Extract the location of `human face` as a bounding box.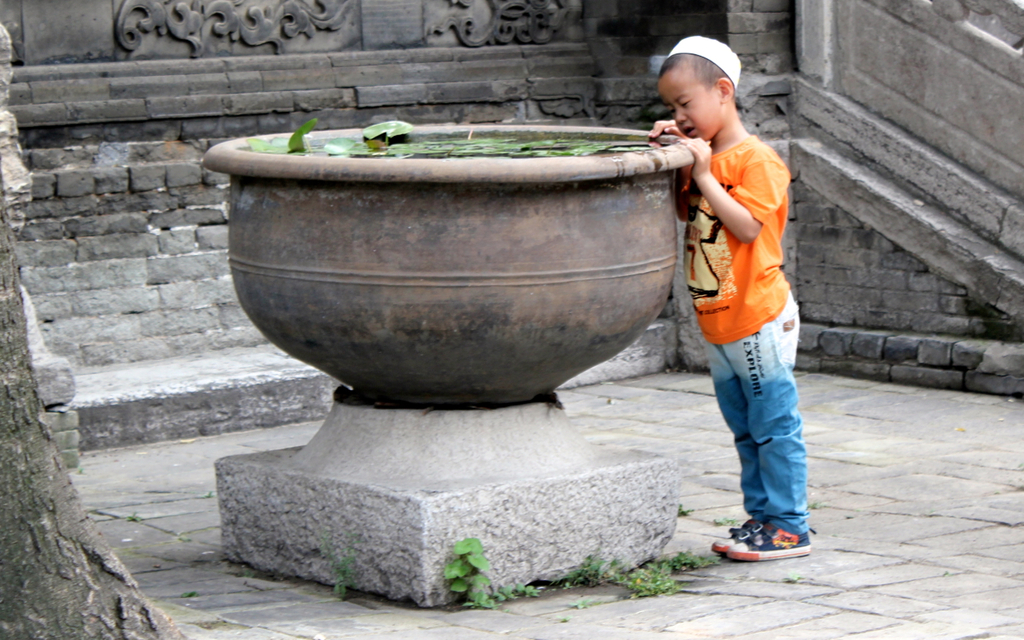
[658, 63, 720, 148].
